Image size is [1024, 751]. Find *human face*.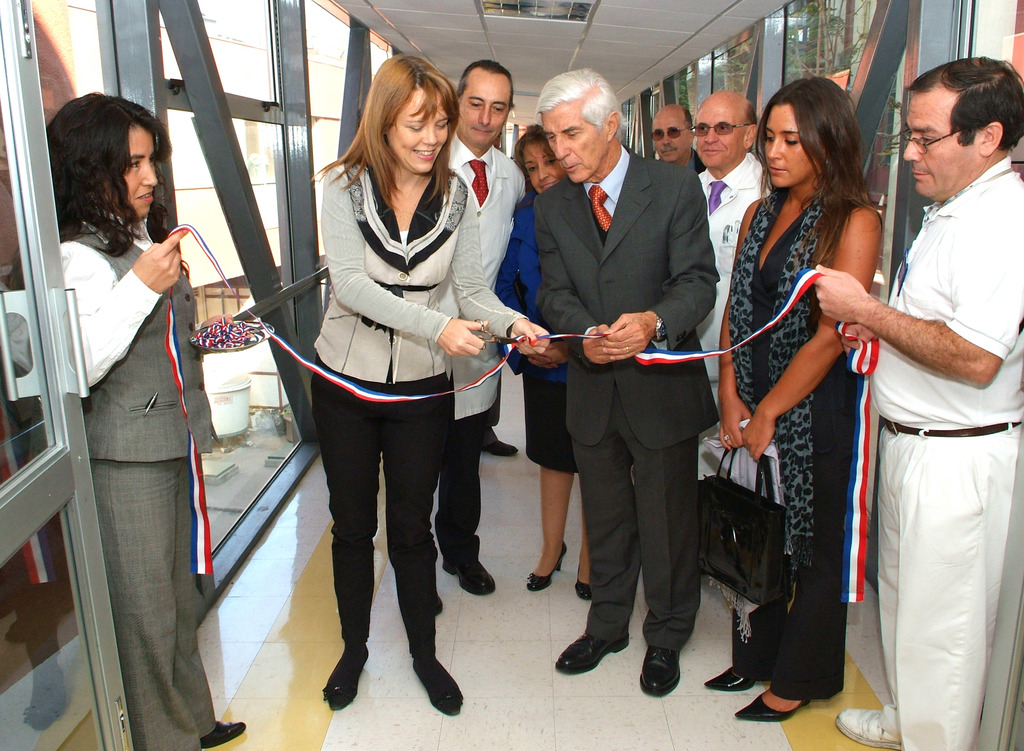
<bbox>522, 138, 561, 191</bbox>.
